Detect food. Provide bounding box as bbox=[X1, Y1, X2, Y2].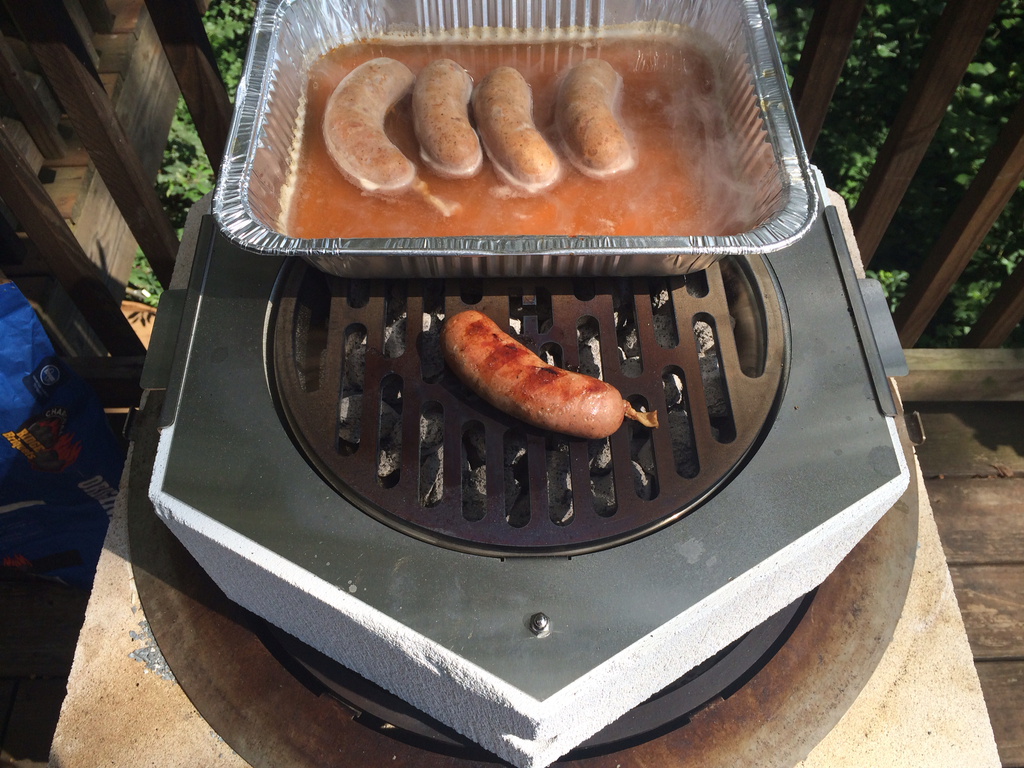
bbox=[416, 56, 481, 172].
